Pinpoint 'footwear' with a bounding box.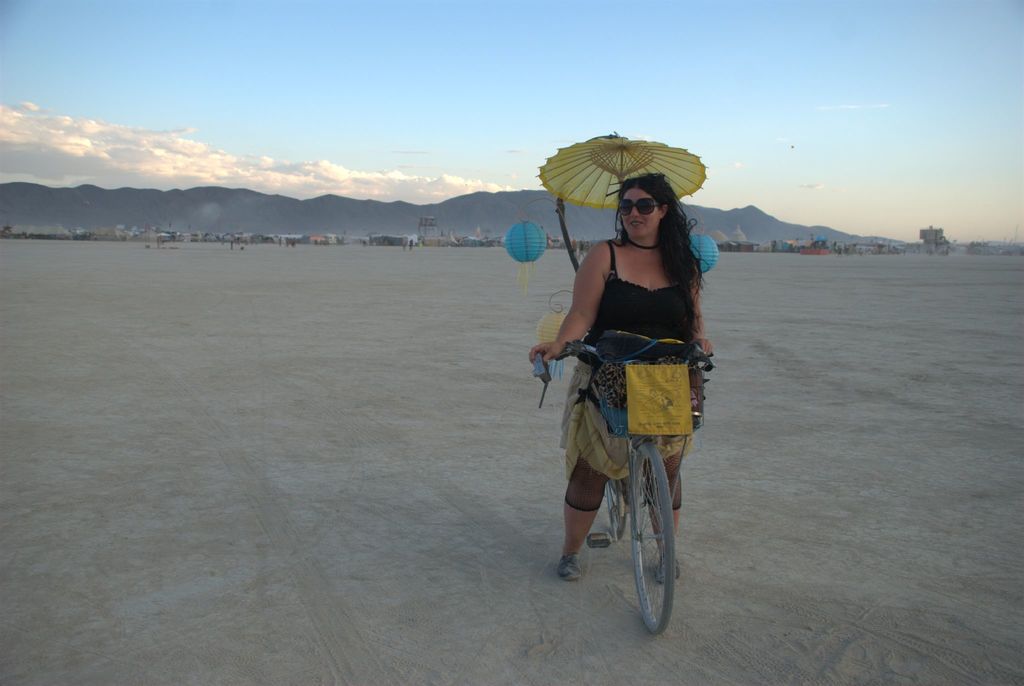
558, 560, 584, 583.
